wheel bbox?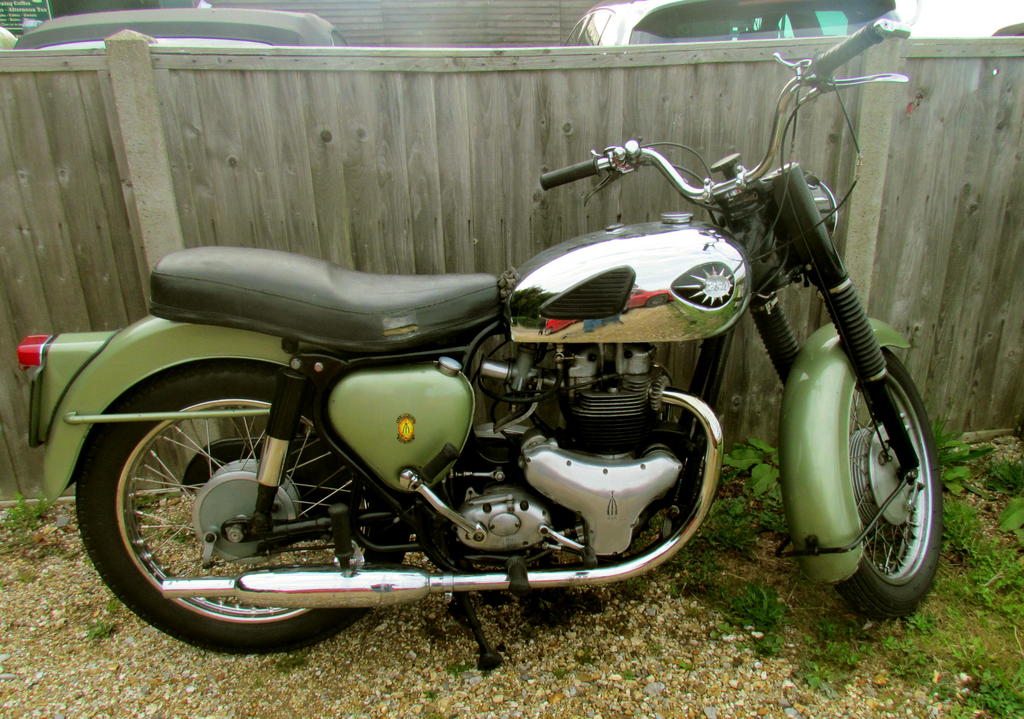
<region>63, 363, 405, 657</region>
